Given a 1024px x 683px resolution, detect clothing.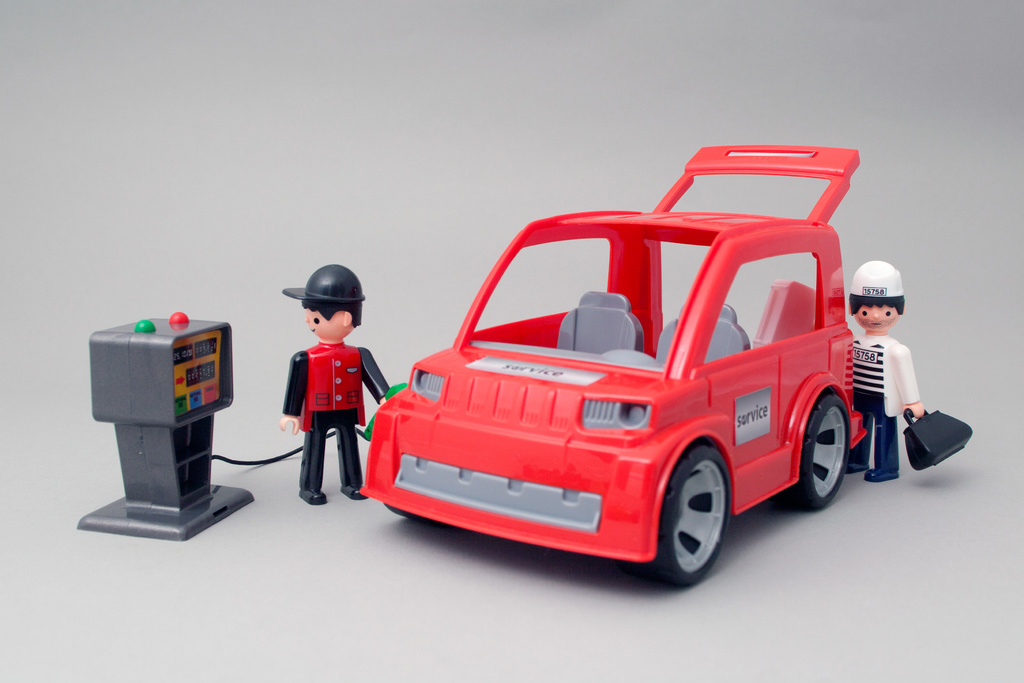
(850, 335, 922, 472).
